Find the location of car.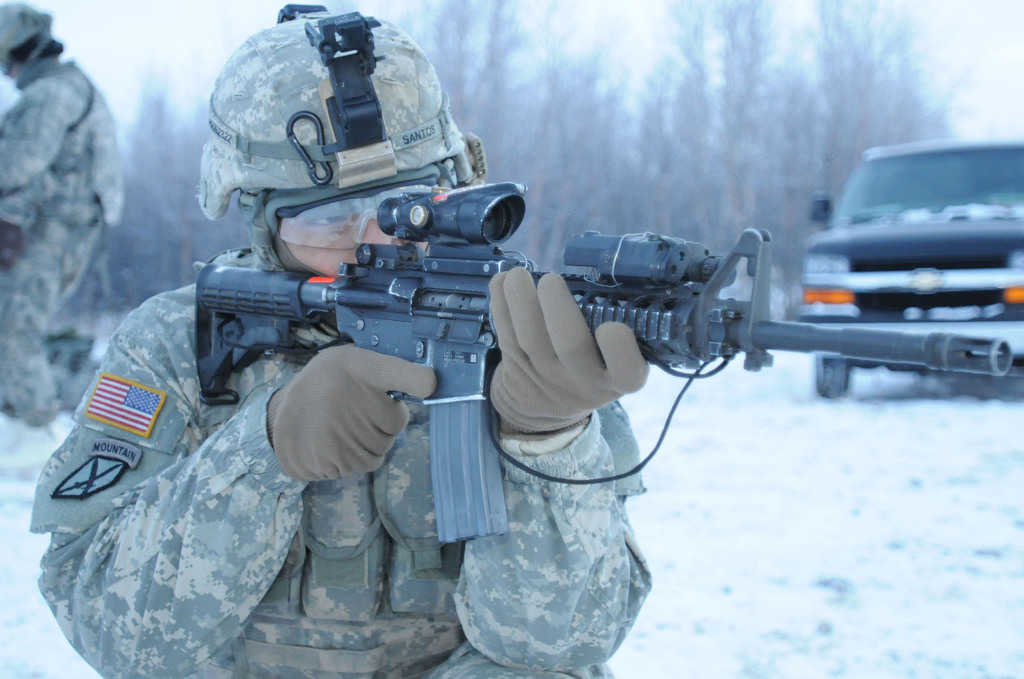
Location: Rect(796, 138, 1023, 399).
